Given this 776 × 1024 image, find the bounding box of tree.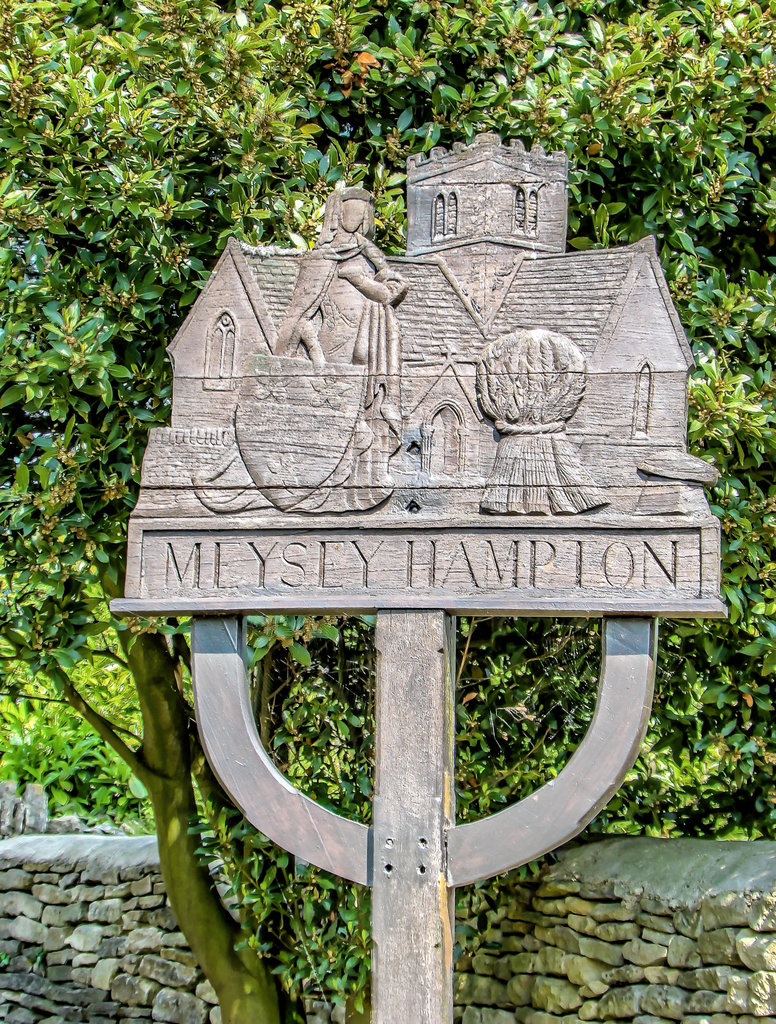
bbox=[29, 0, 775, 852].
